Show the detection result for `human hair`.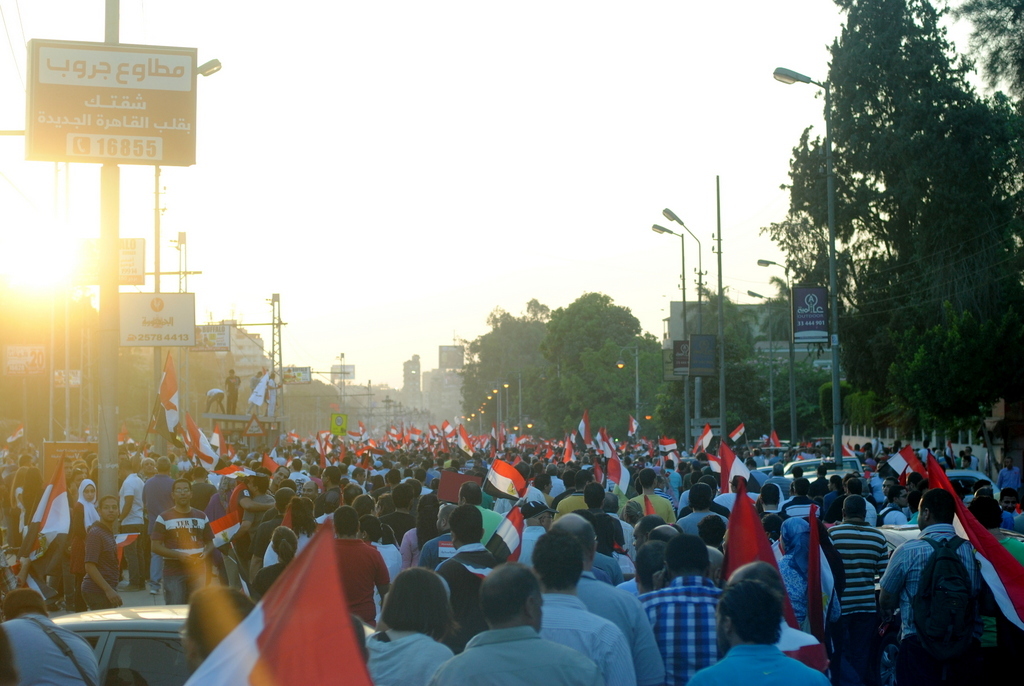
box=[352, 488, 378, 508].
